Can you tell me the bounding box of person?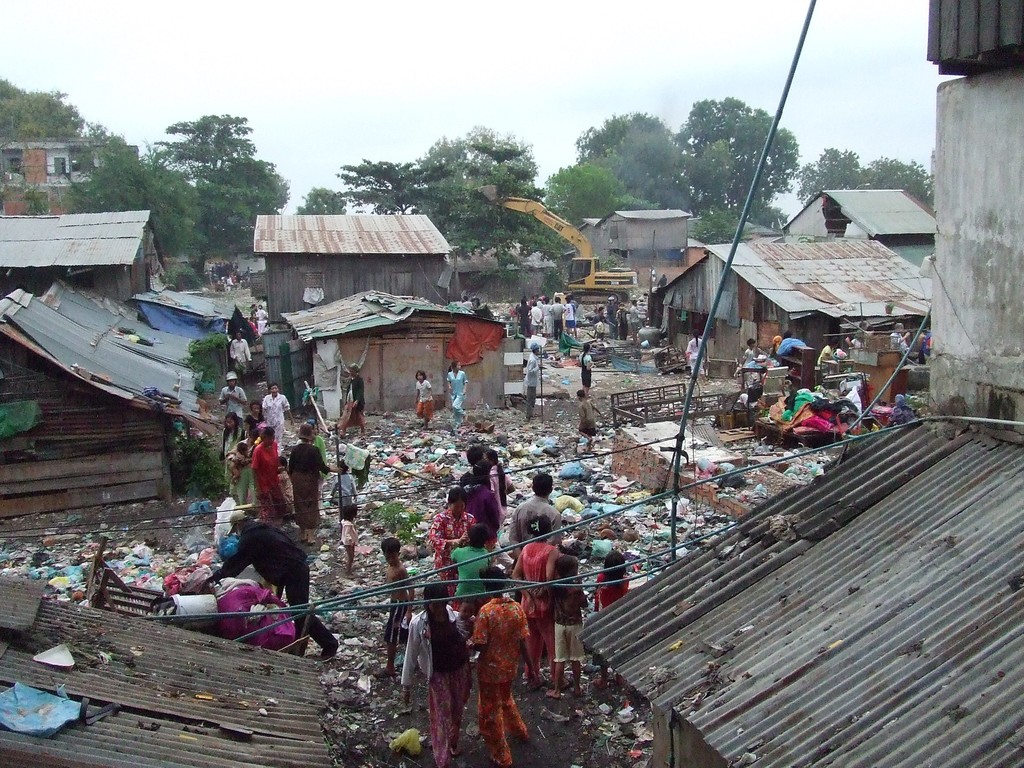
bbox(218, 319, 249, 363).
